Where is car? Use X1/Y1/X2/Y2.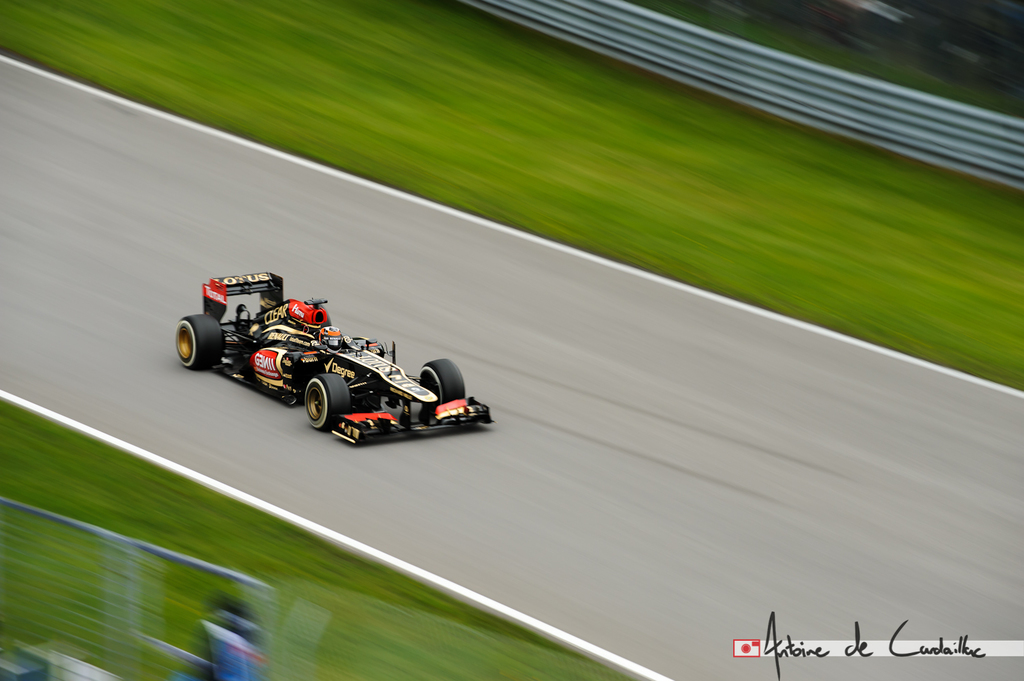
176/270/493/445.
